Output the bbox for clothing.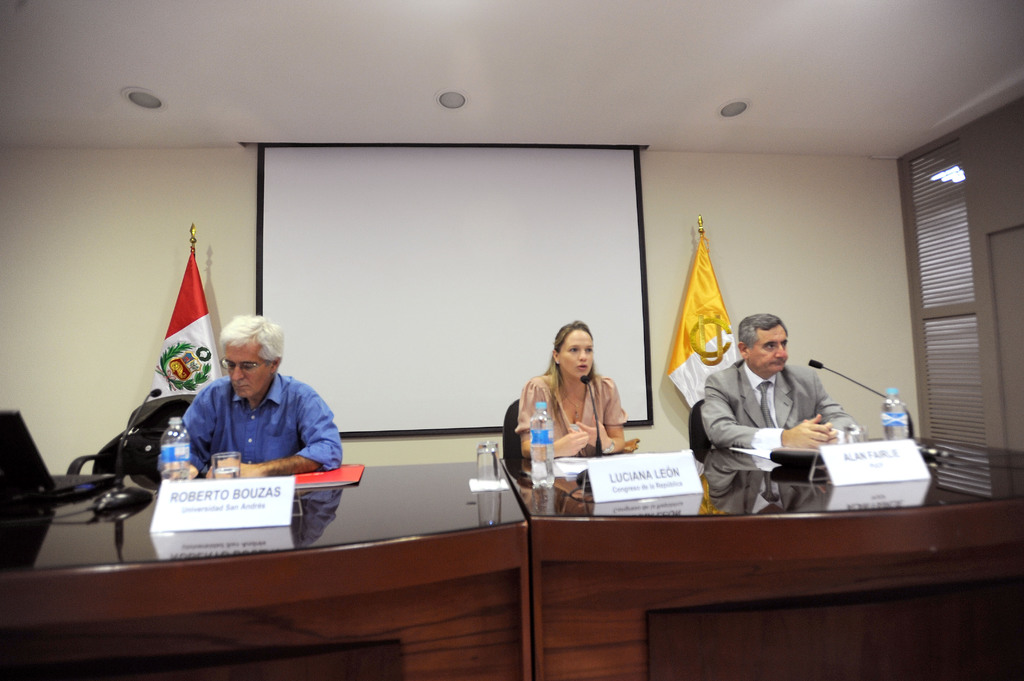
{"left": 166, "top": 354, "right": 349, "bottom": 483}.
